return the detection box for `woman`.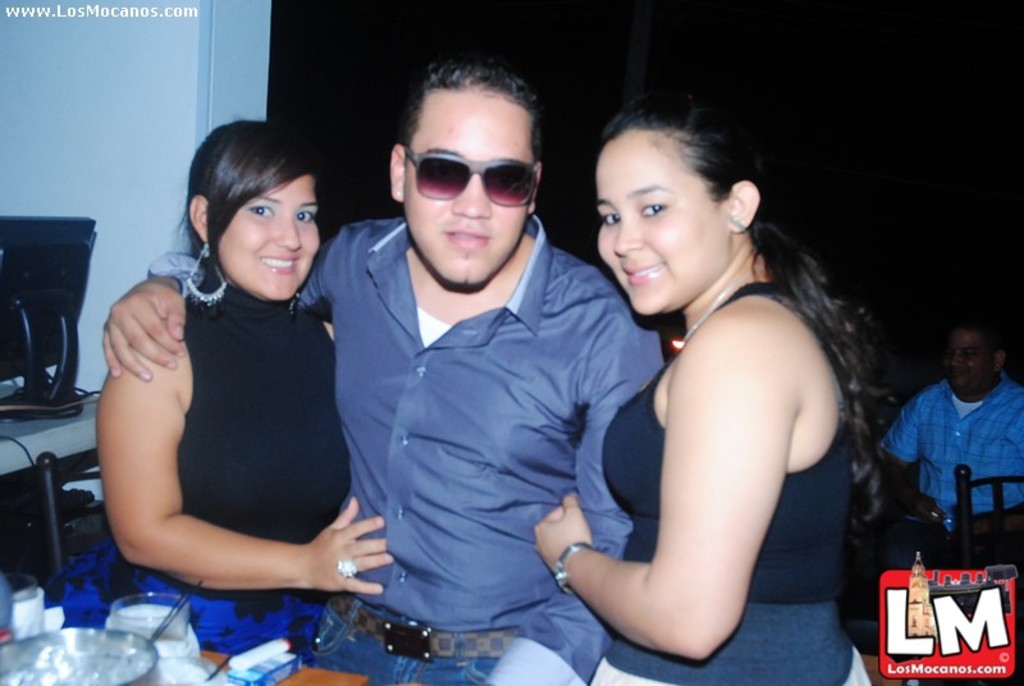
pyautogui.locateOnScreen(50, 118, 389, 673).
